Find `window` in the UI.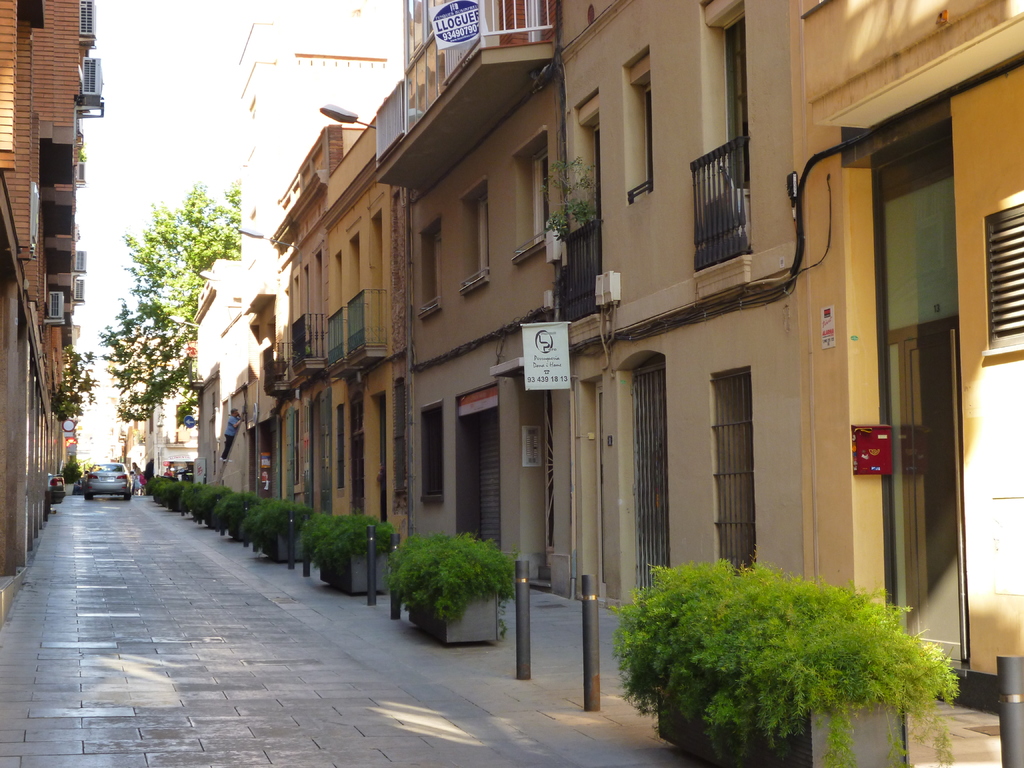
UI element at x1=511 y1=125 x2=548 y2=266.
